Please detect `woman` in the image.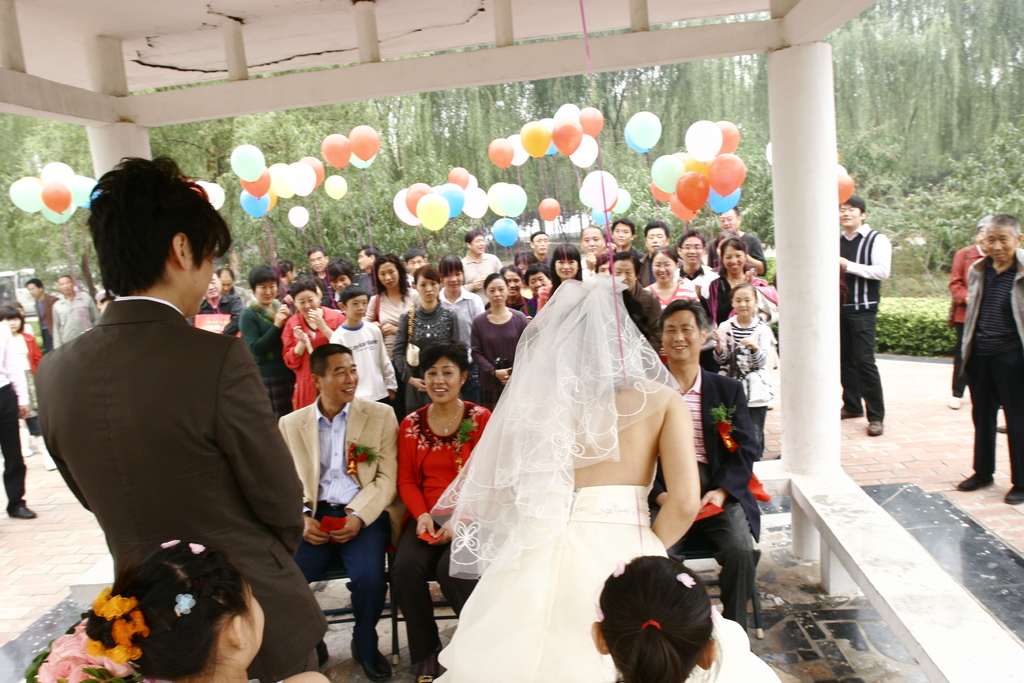
Rect(545, 245, 582, 288).
